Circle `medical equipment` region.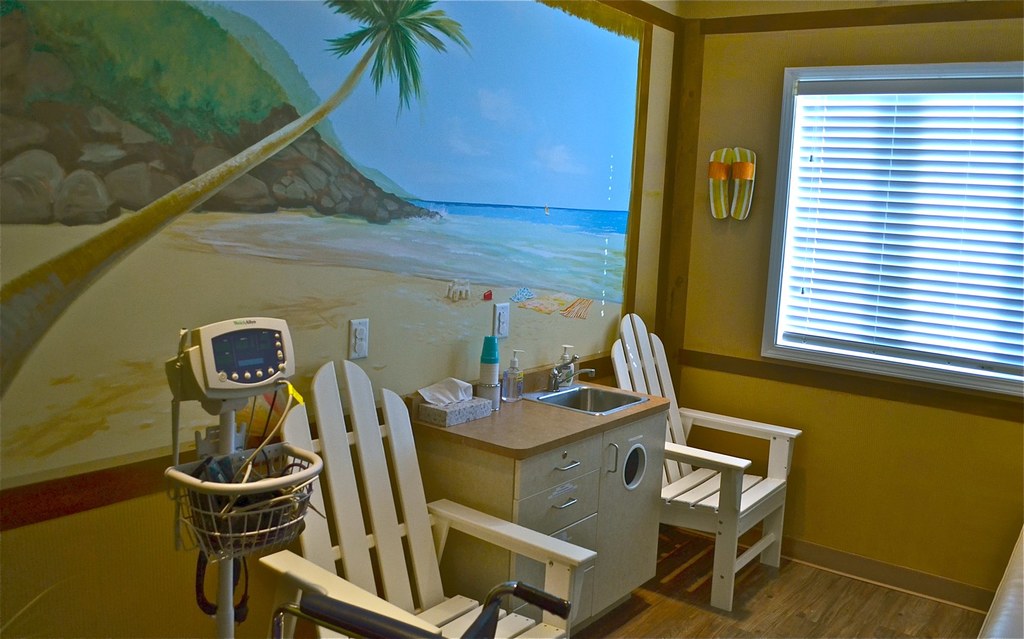
Region: x1=127 y1=287 x2=349 y2=638.
